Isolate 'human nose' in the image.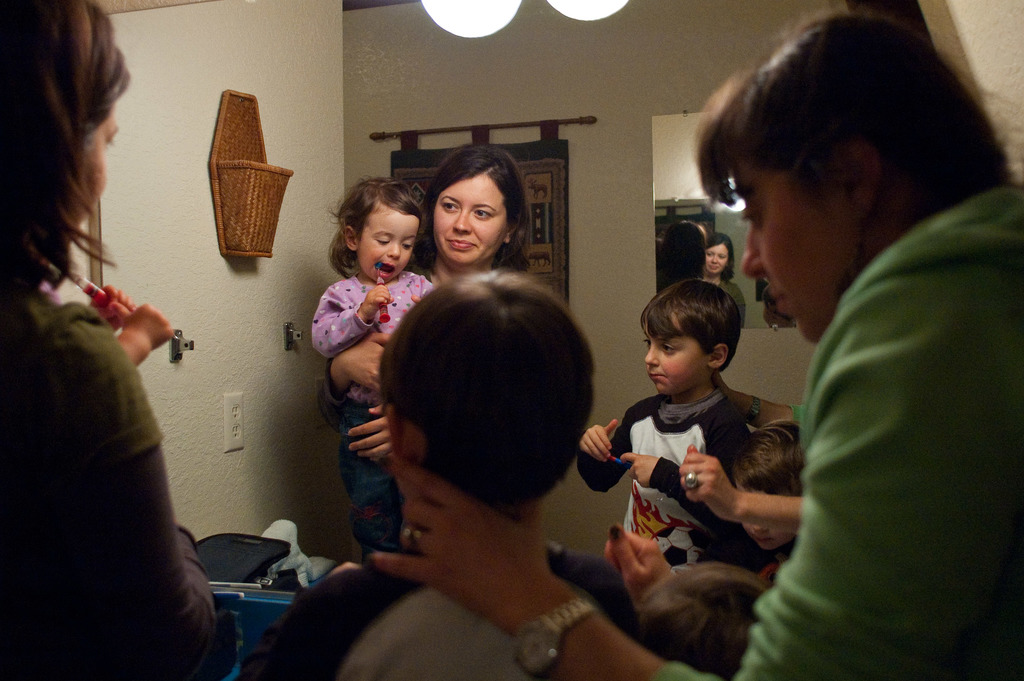
Isolated region: BBox(645, 342, 661, 366).
